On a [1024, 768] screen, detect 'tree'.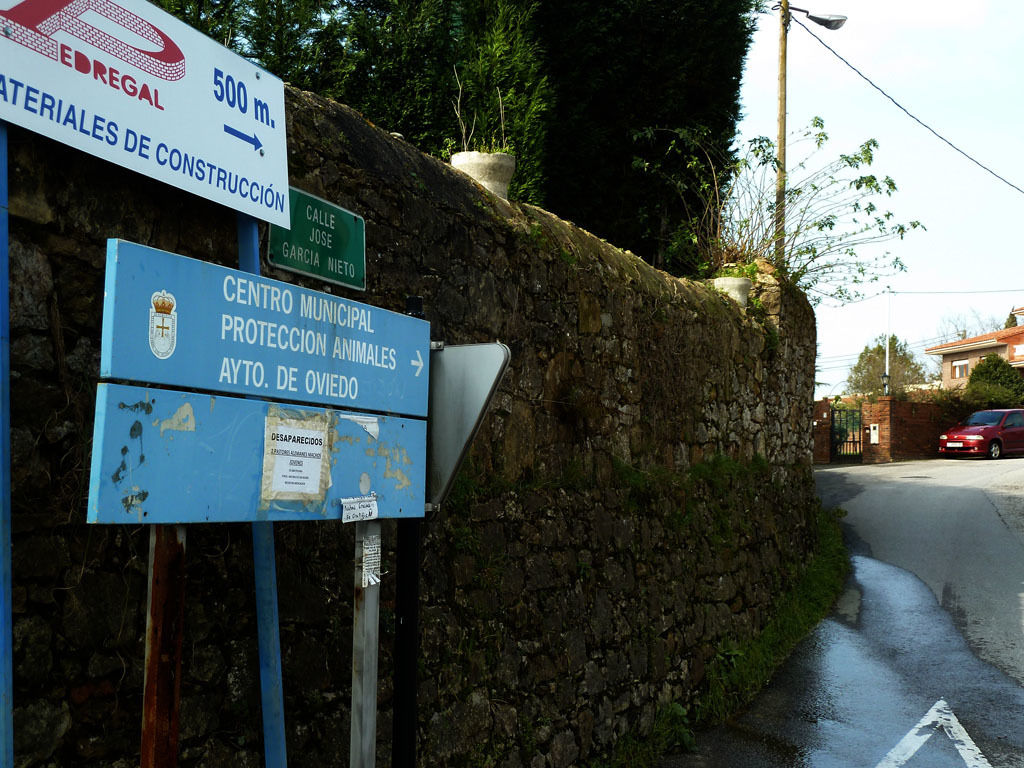
[left=845, top=335, right=931, bottom=396].
